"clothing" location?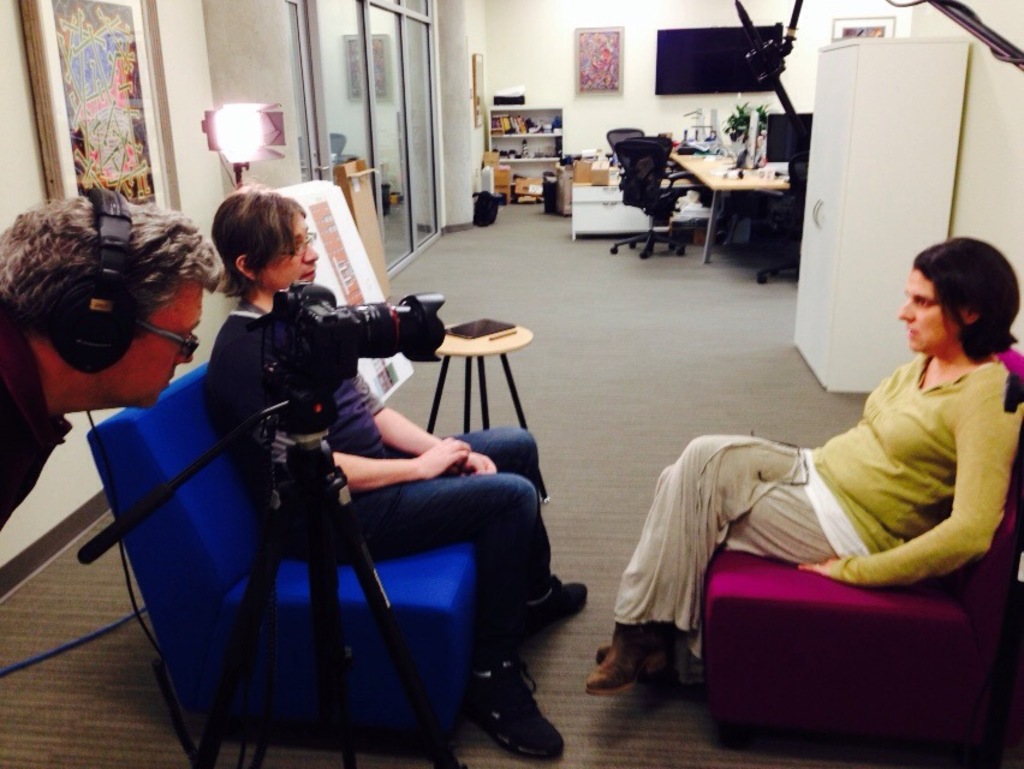
0:329:76:525
